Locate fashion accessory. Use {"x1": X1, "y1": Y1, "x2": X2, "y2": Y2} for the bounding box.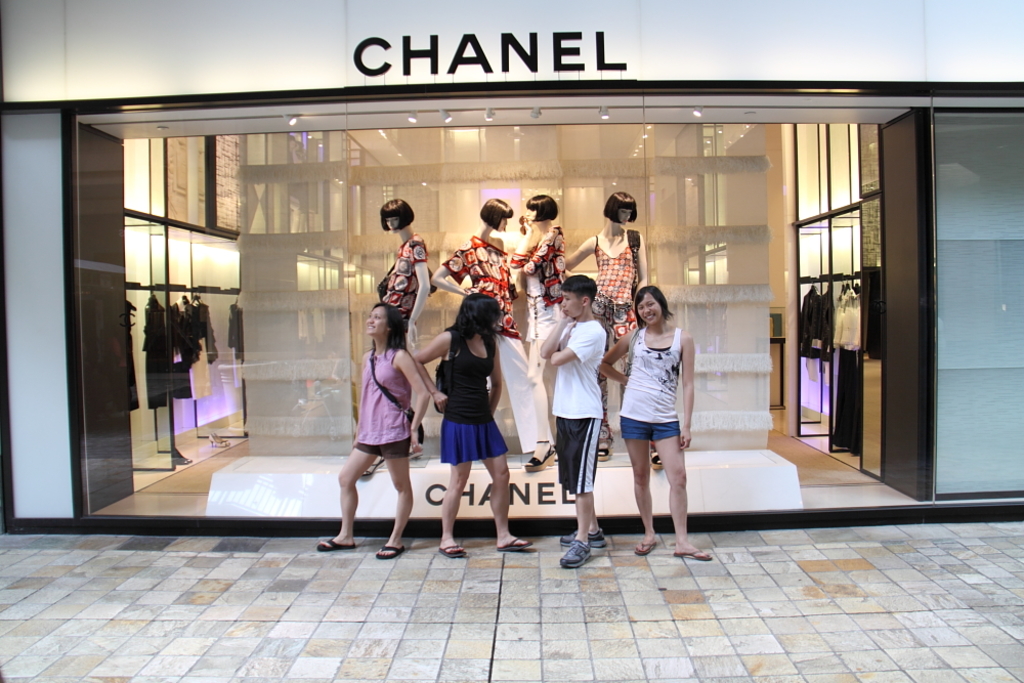
{"x1": 209, "y1": 434, "x2": 225, "y2": 452}.
